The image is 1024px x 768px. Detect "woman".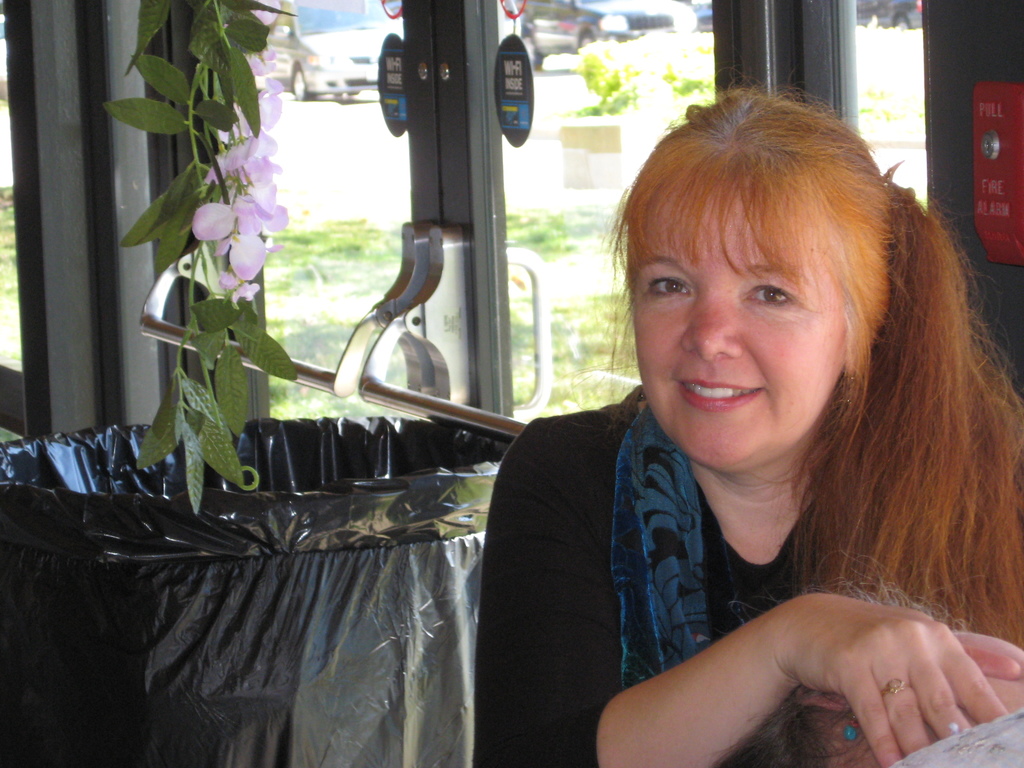
Detection: bbox=[447, 99, 1023, 767].
